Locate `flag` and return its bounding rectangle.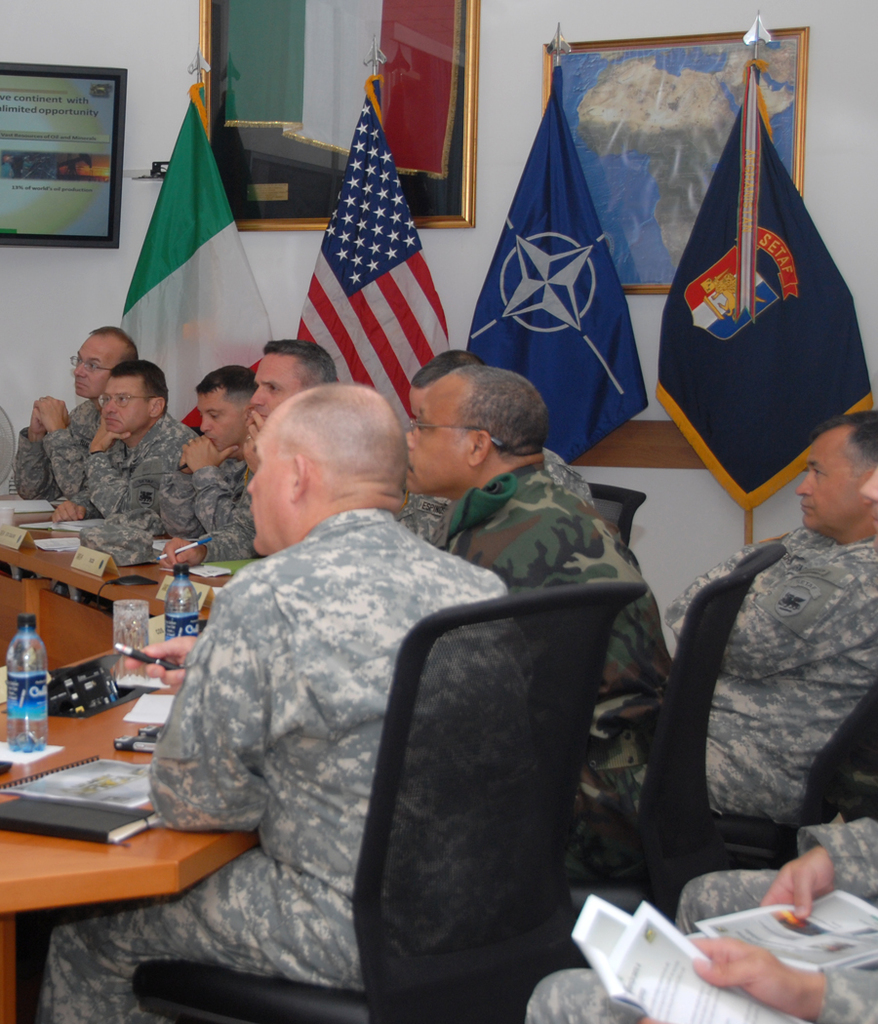
[281, 82, 446, 449].
